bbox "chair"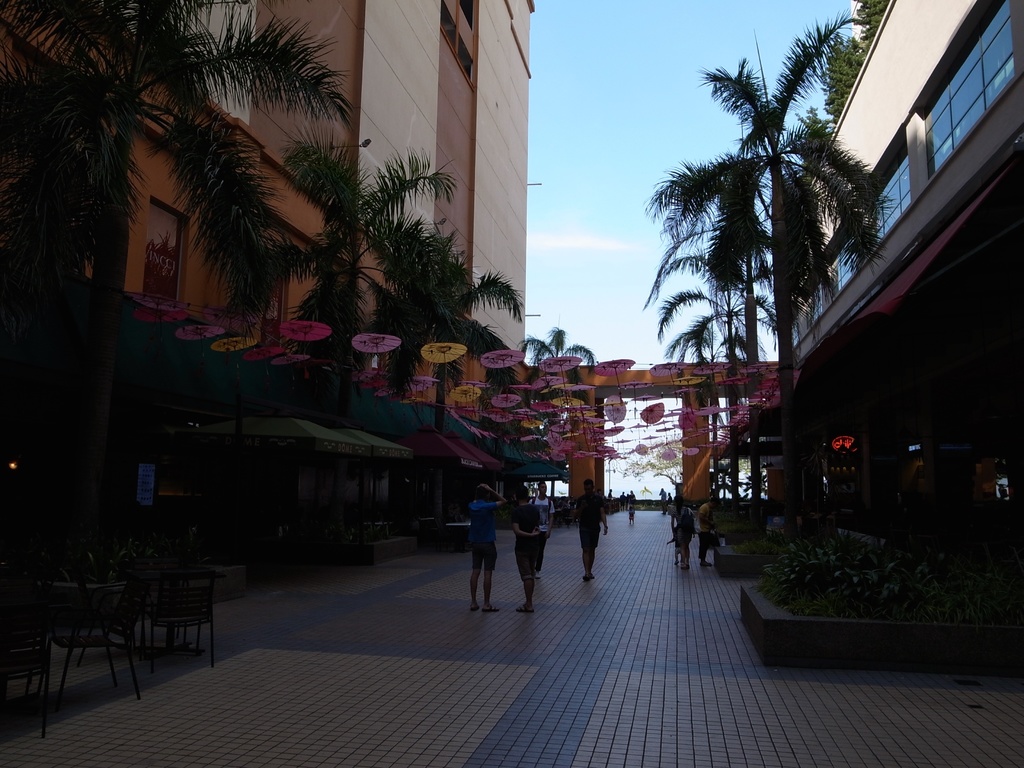
<box>0,585,55,733</box>
